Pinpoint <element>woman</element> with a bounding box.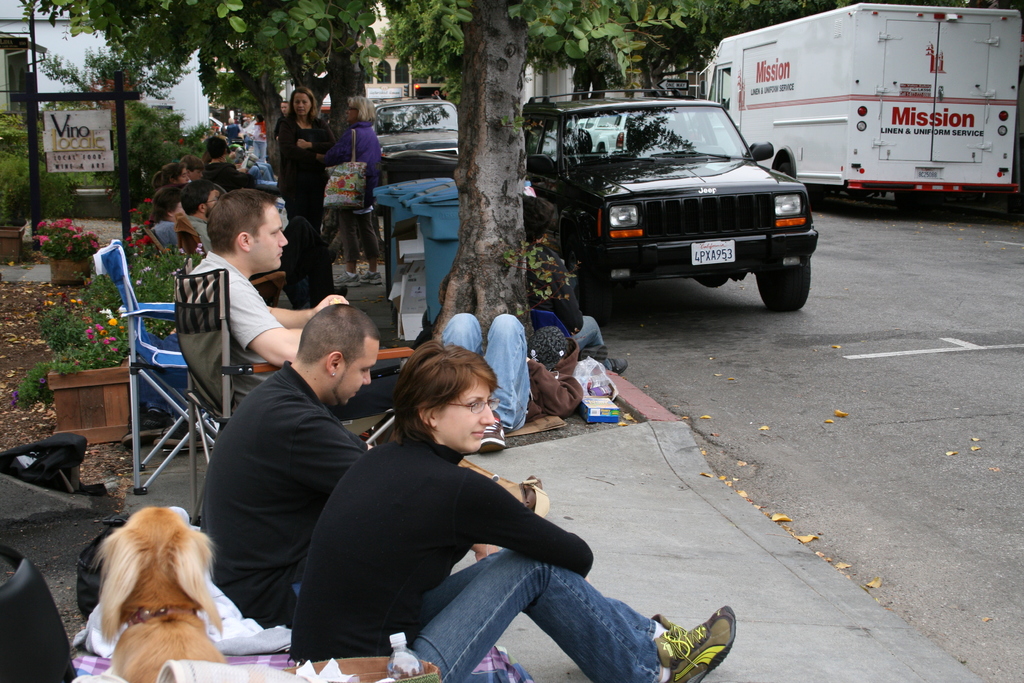
[312,94,392,290].
